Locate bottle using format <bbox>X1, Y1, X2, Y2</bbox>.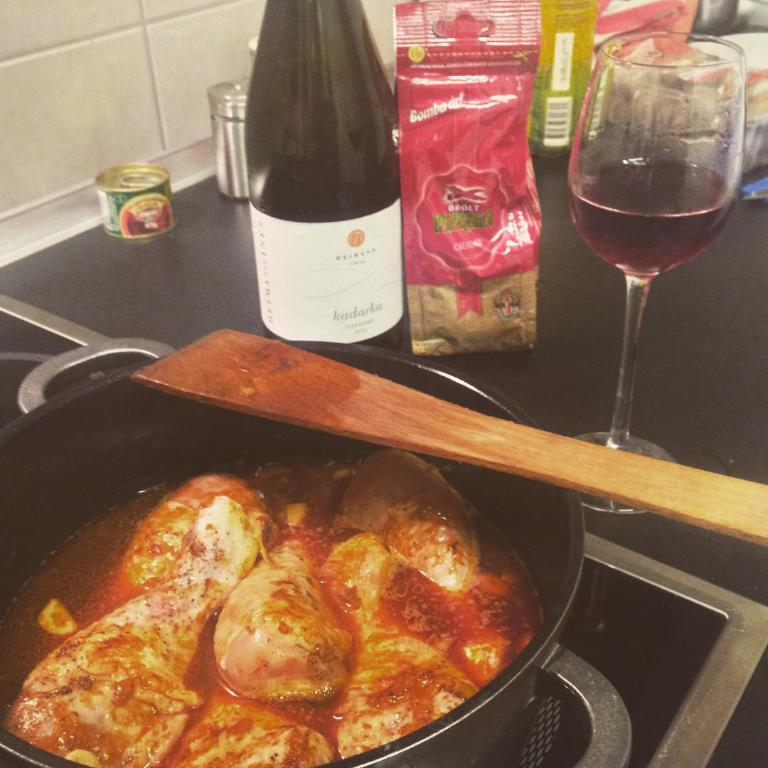
<bbox>228, 10, 422, 334</bbox>.
